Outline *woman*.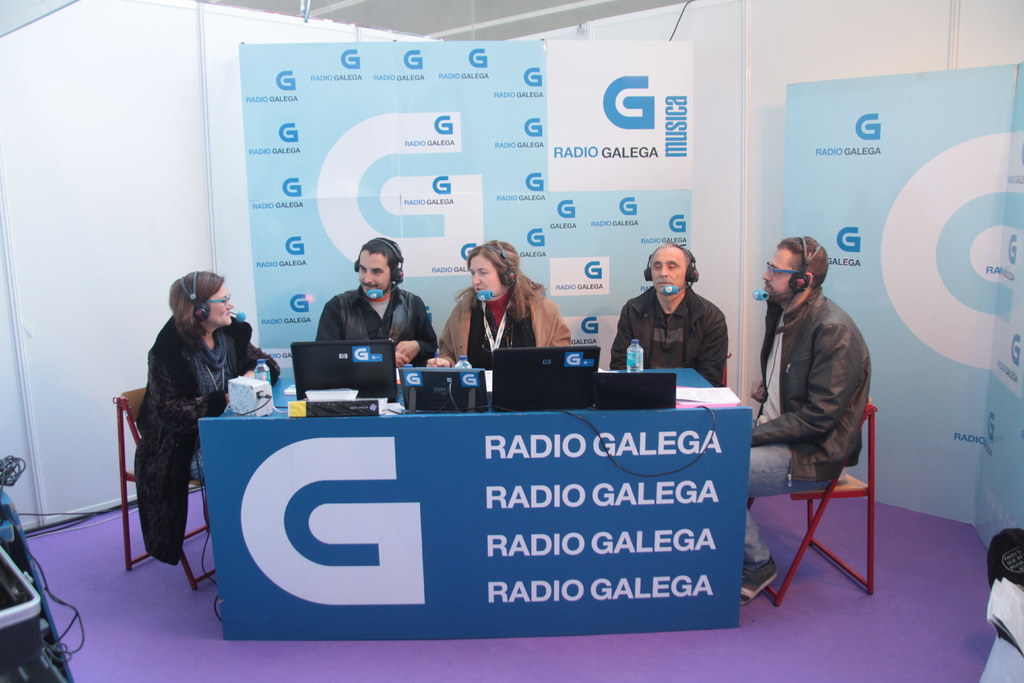
Outline: {"left": 131, "top": 273, "right": 289, "bottom": 567}.
